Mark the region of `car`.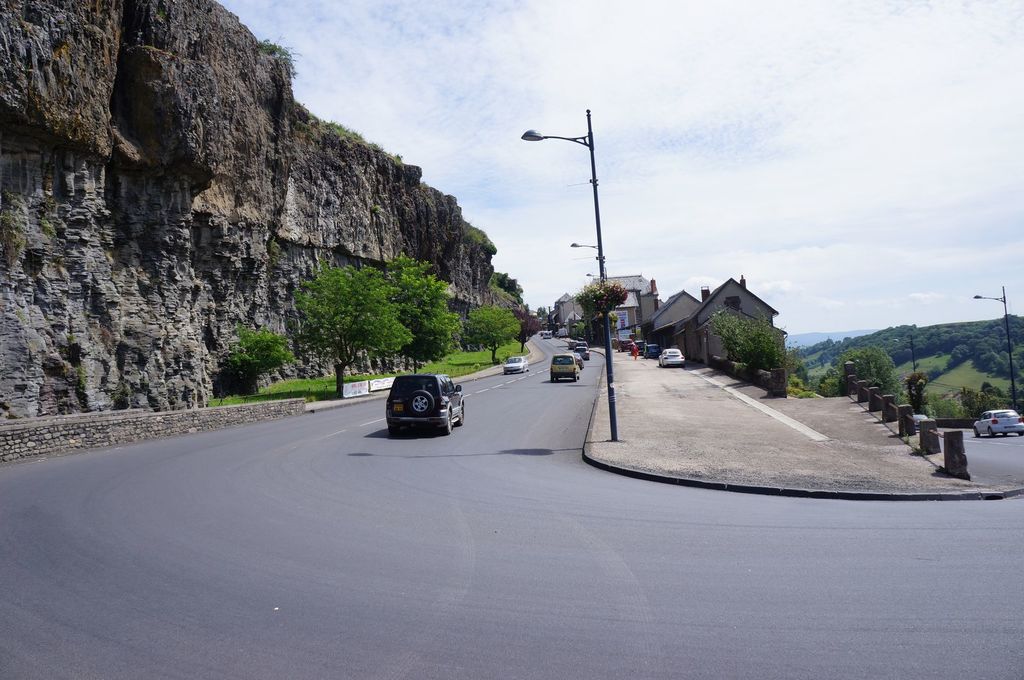
Region: box(617, 339, 632, 351).
